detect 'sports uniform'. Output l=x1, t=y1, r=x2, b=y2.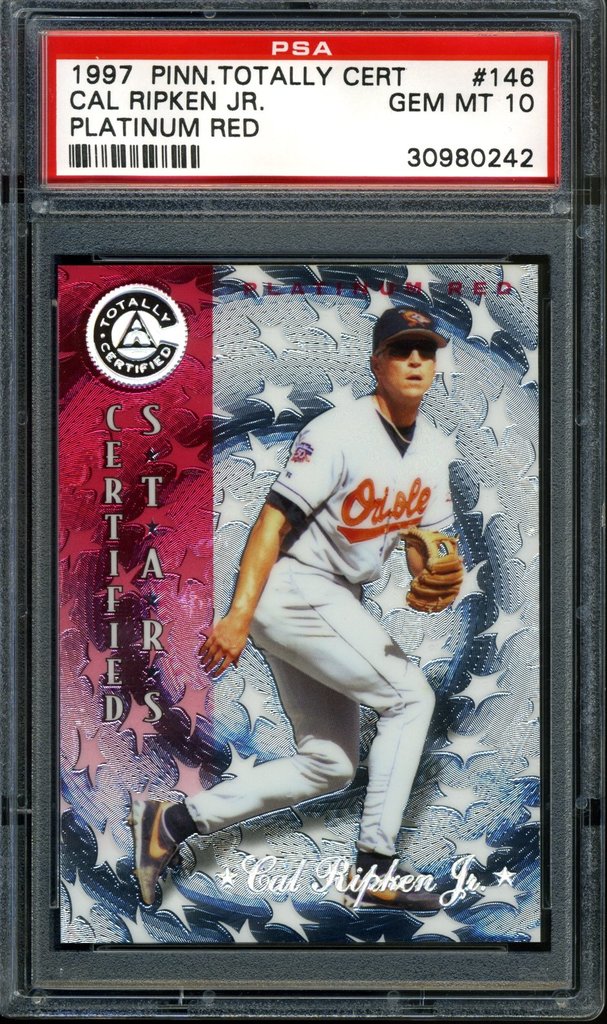
l=123, t=395, r=459, b=915.
